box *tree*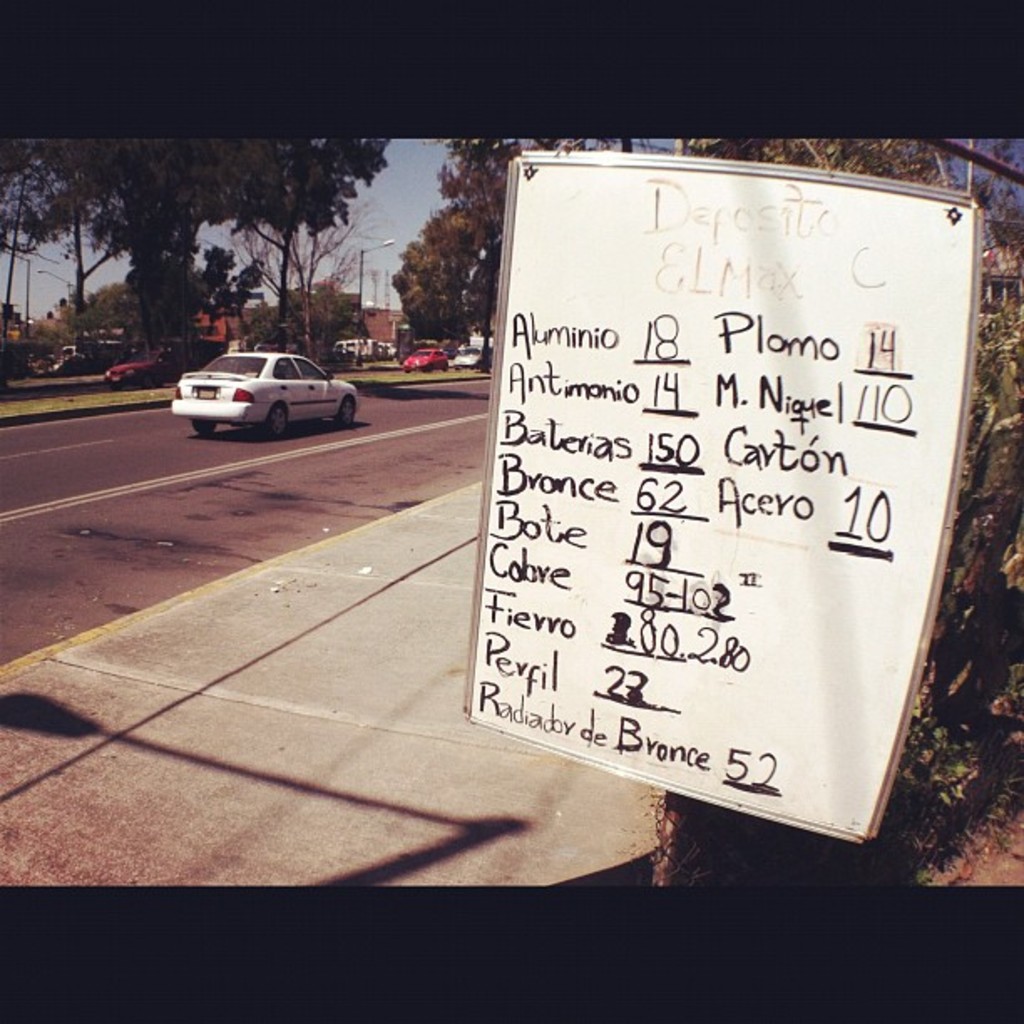
[left=365, top=127, right=502, bottom=341]
